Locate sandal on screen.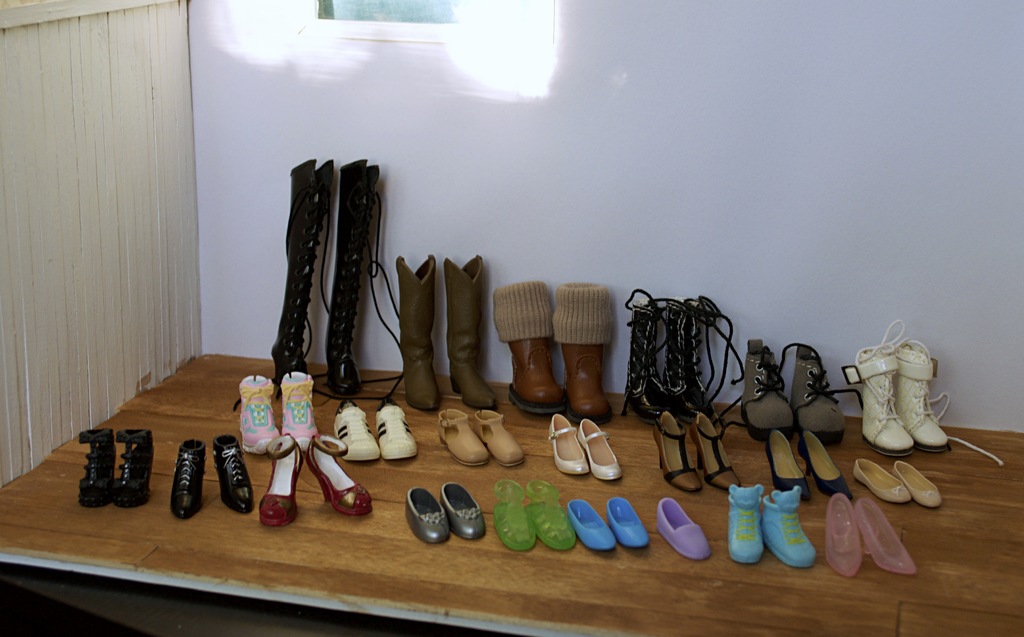
On screen at (left=652, top=408, right=706, bottom=493).
